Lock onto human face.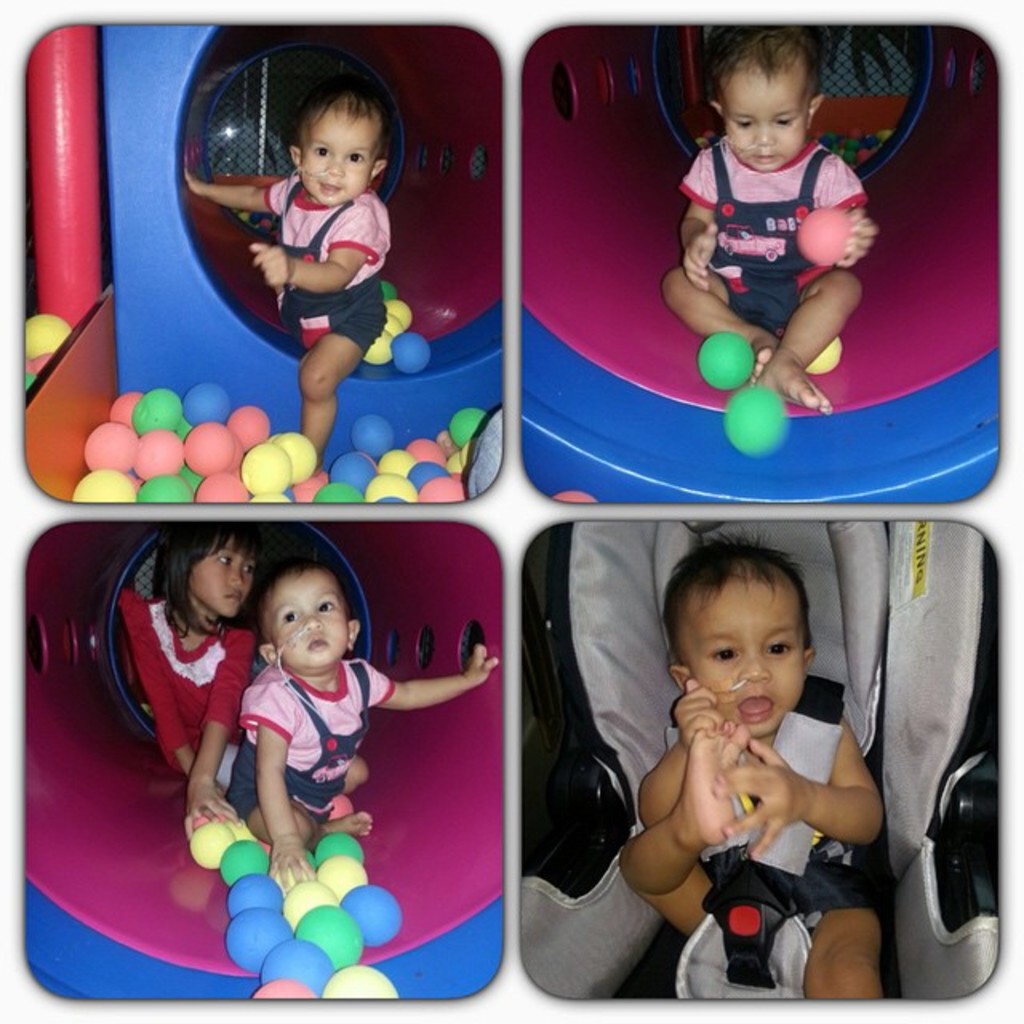
Locked: left=299, top=114, right=379, bottom=206.
